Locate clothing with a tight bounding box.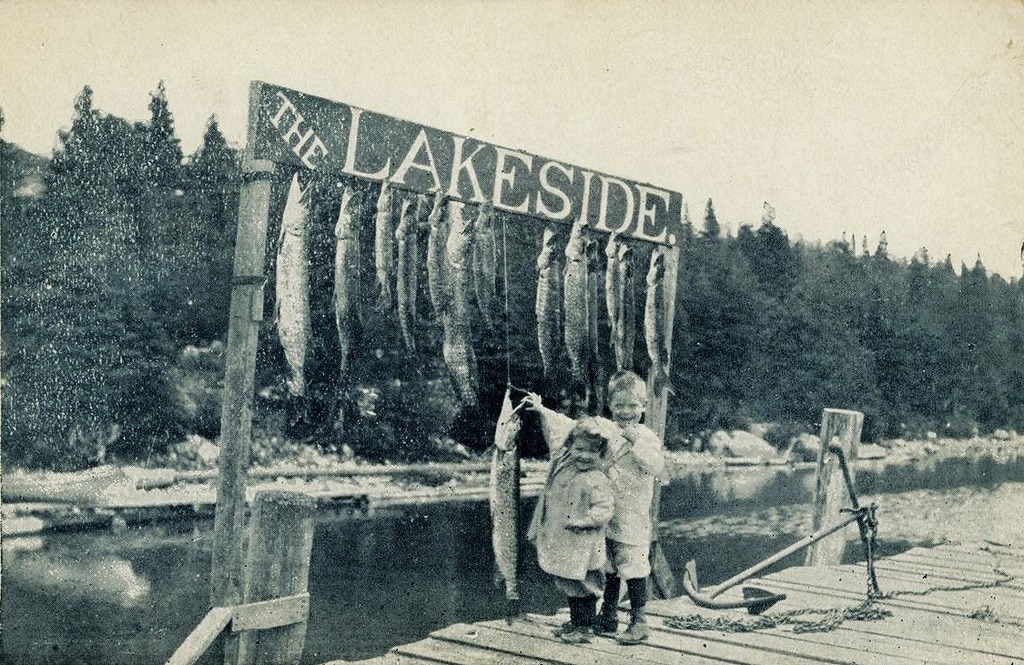
bbox=(541, 411, 671, 591).
